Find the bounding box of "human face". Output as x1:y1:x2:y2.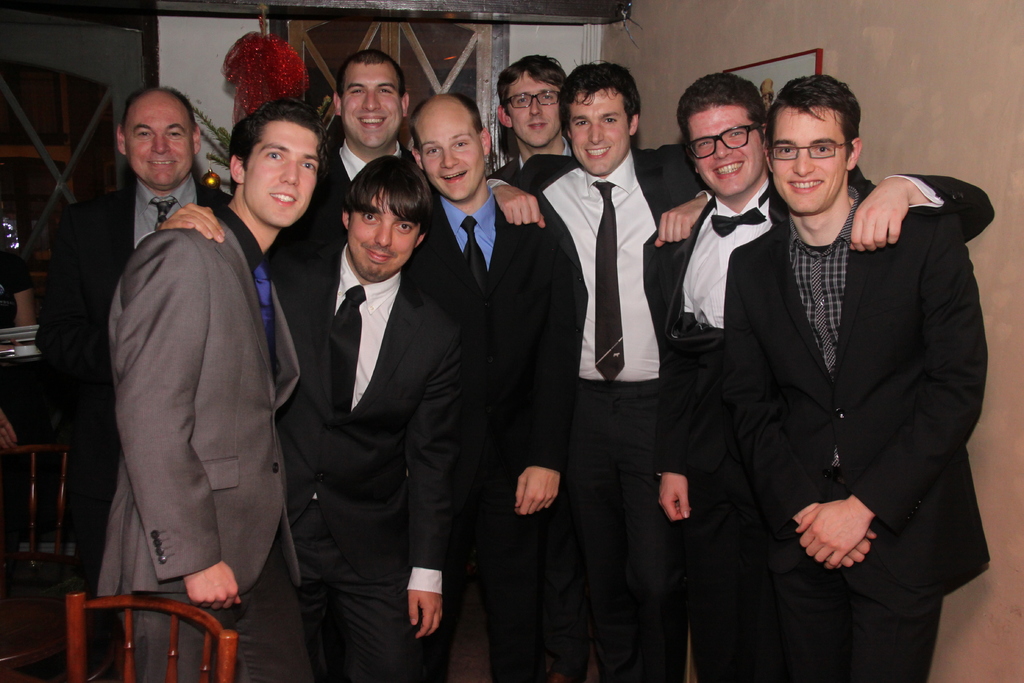
348:188:417:279.
